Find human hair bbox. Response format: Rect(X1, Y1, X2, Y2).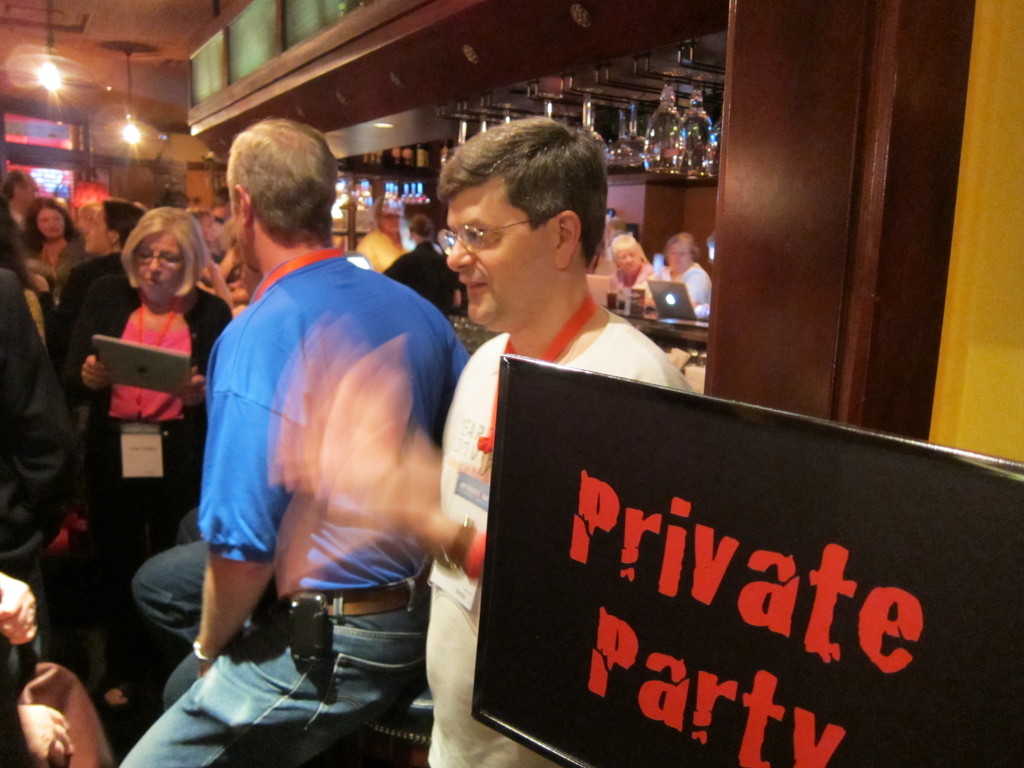
Rect(663, 230, 700, 263).
